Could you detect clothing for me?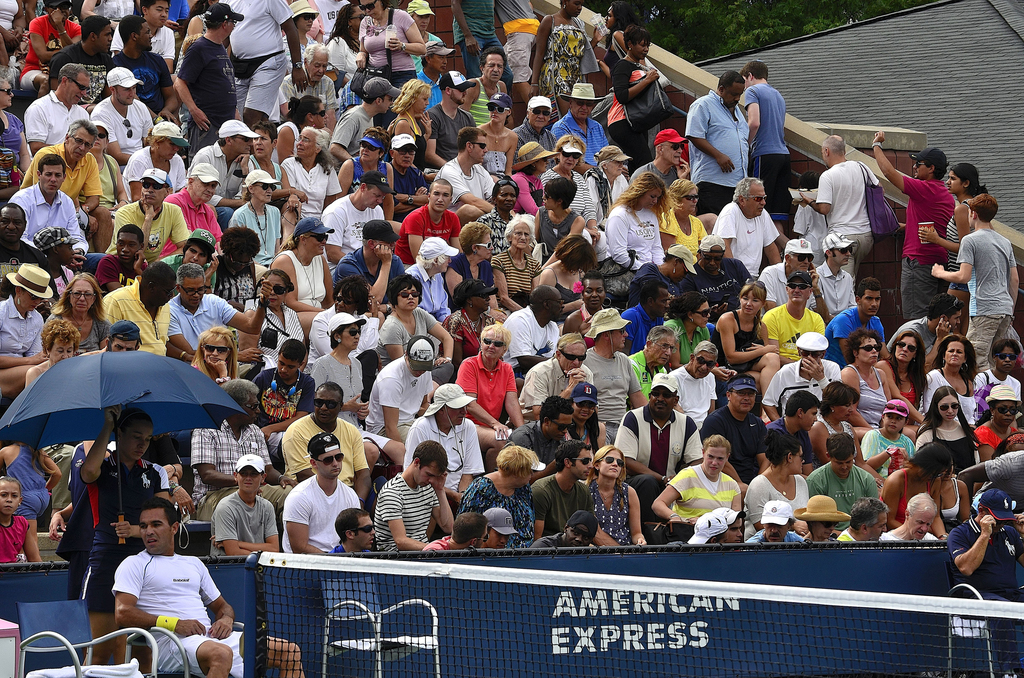
Detection result: detection(957, 227, 1014, 353).
